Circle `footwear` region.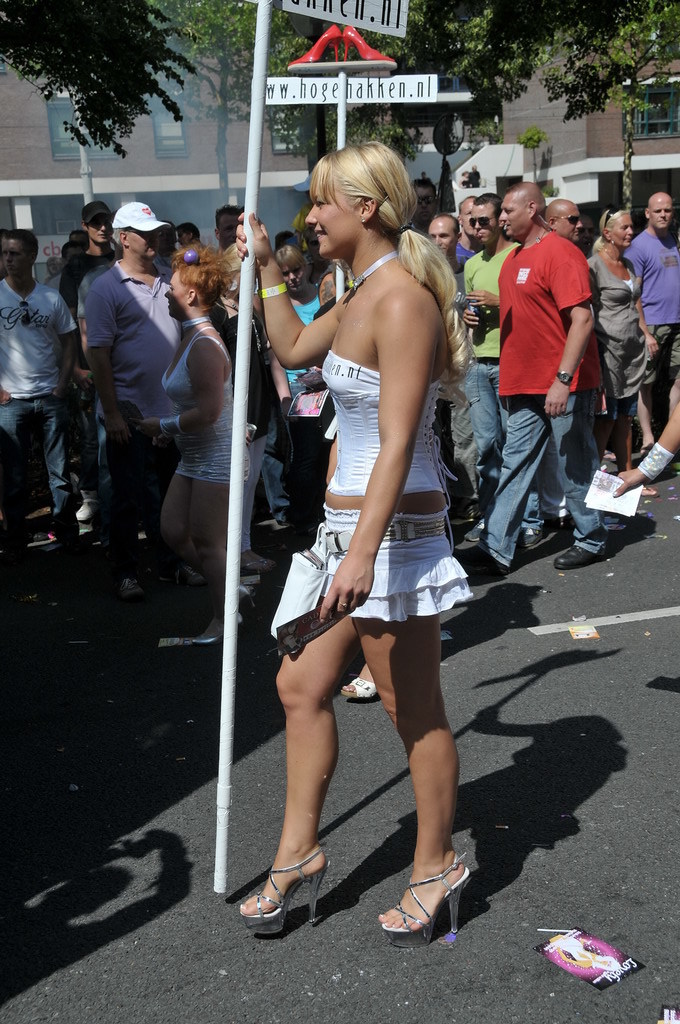
Region: crop(191, 613, 240, 647).
